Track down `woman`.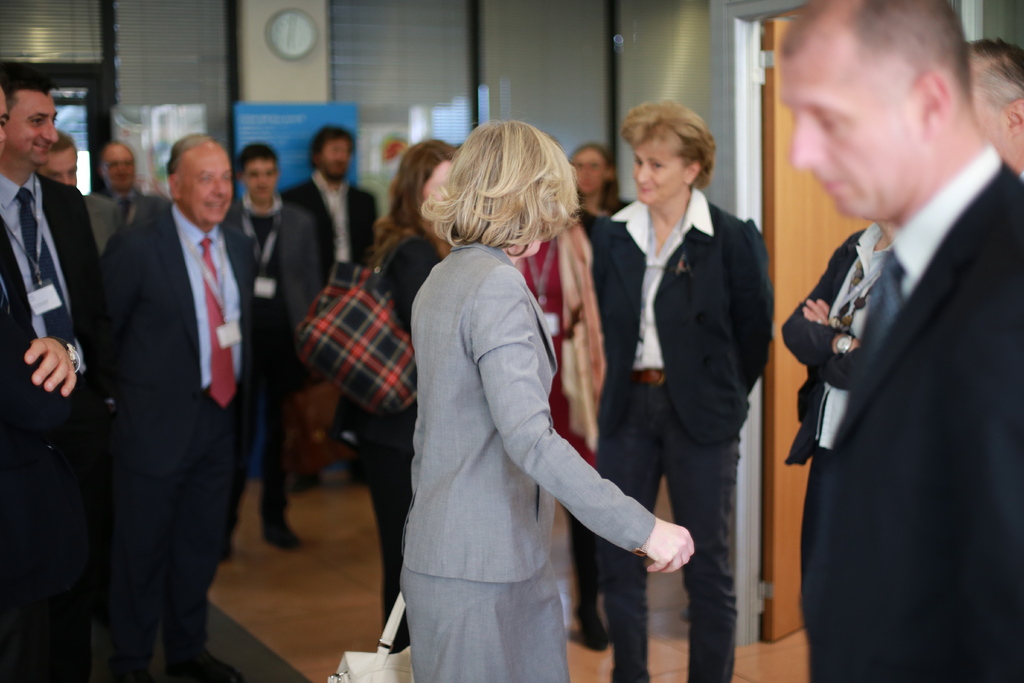
Tracked to Rect(382, 124, 631, 682).
